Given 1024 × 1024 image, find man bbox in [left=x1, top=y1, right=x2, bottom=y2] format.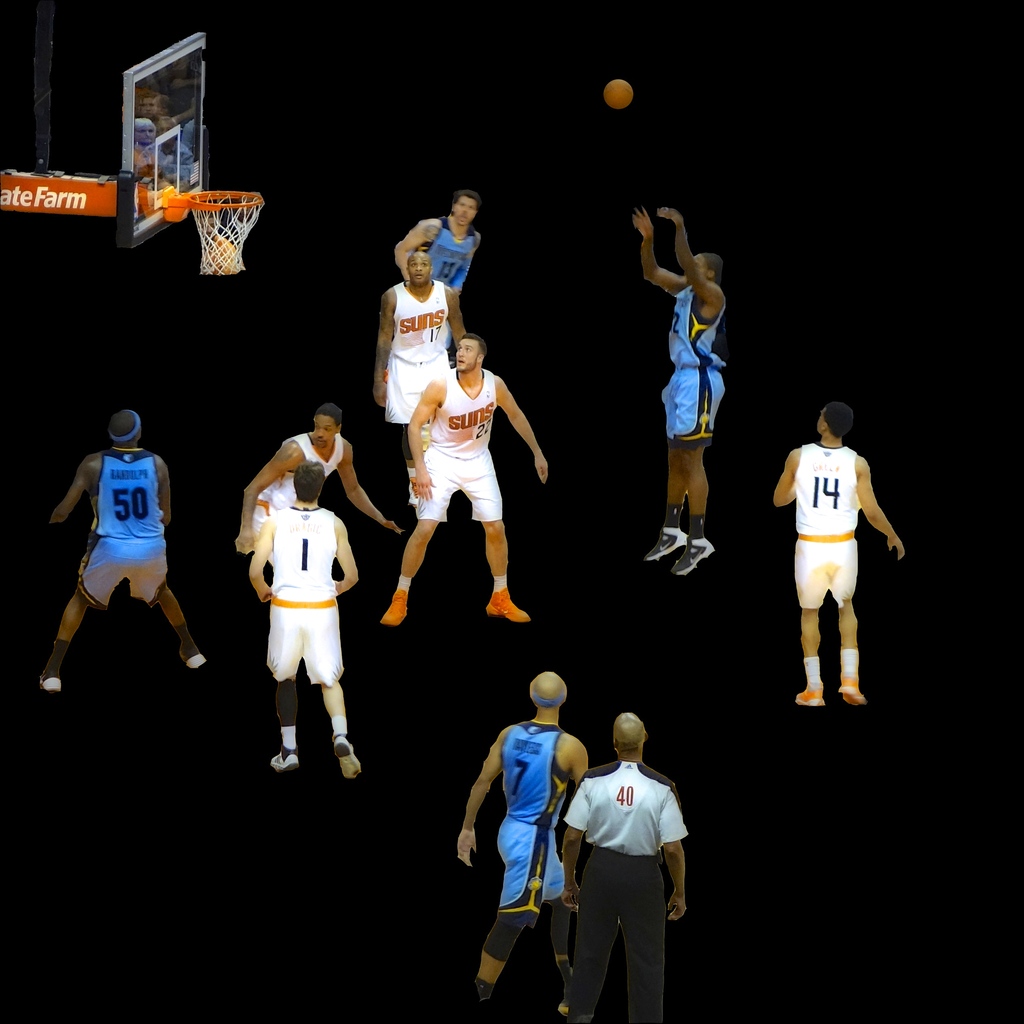
[left=390, top=188, right=478, bottom=367].
